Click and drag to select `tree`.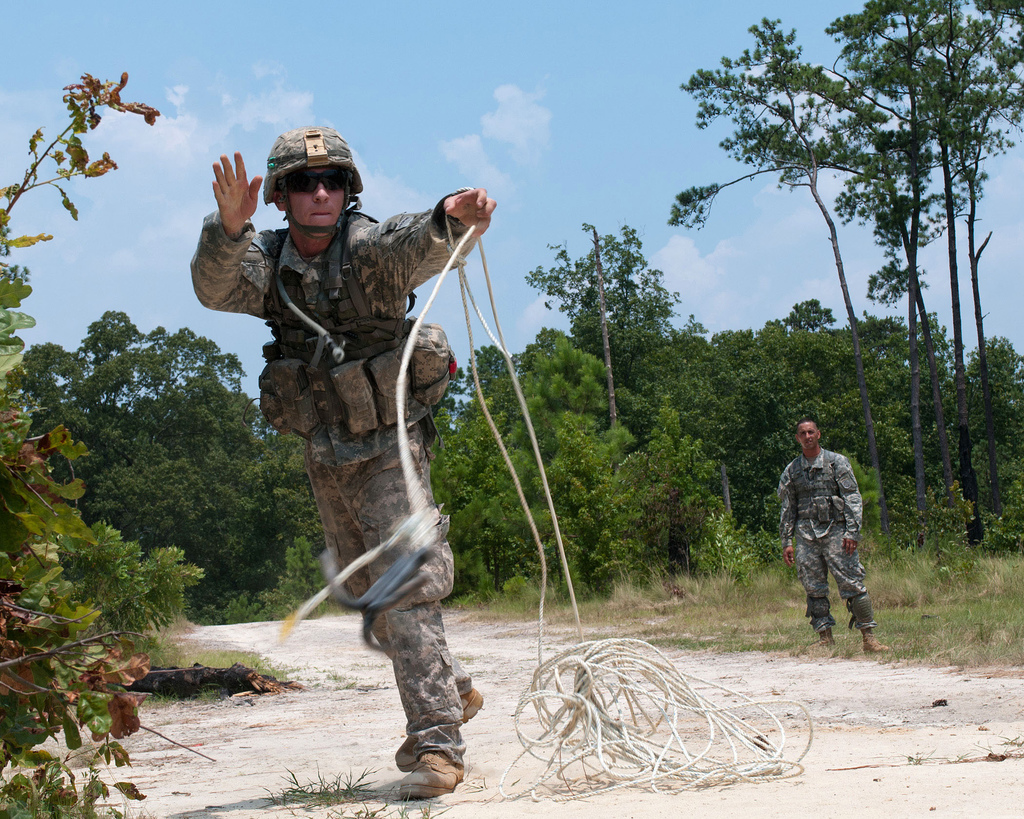
Selection: select_region(424, 343, 679, 578).
